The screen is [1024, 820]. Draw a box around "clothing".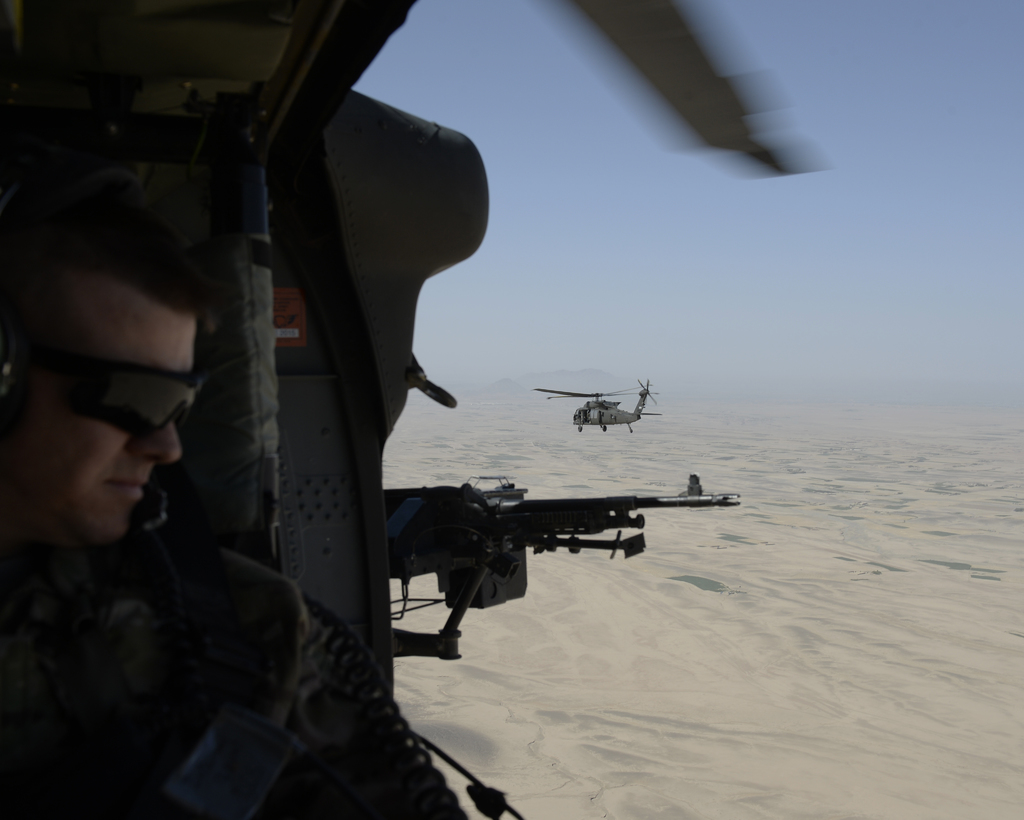
[0,517,304,819].
